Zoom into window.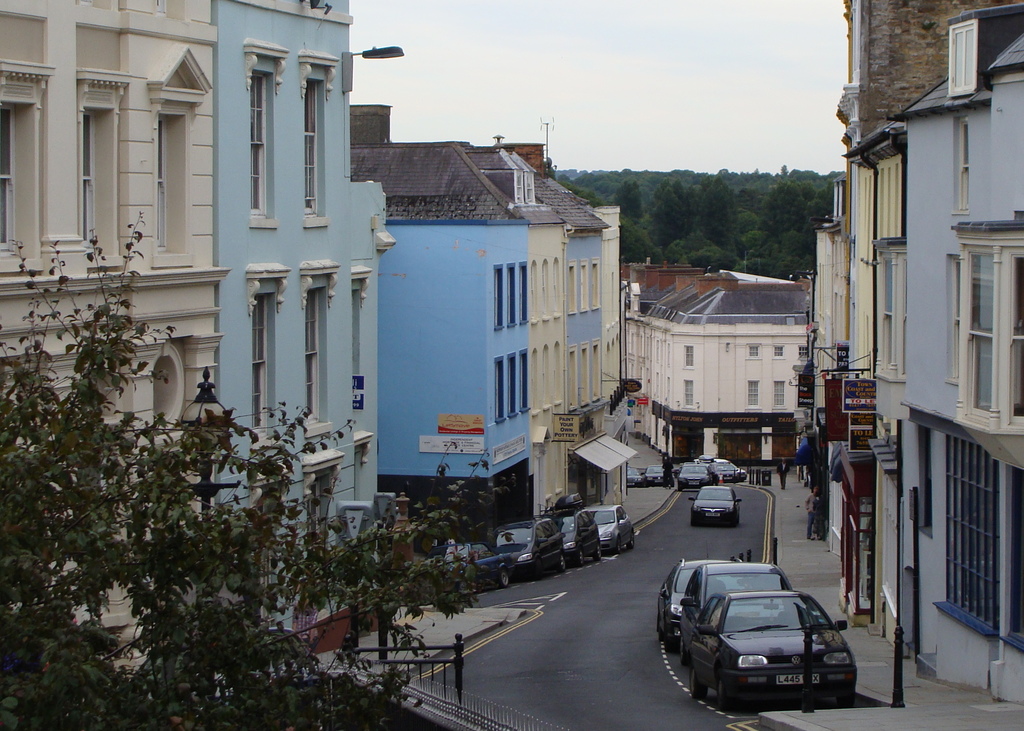
Zoom target: crop(770, 377, 789, 407).
